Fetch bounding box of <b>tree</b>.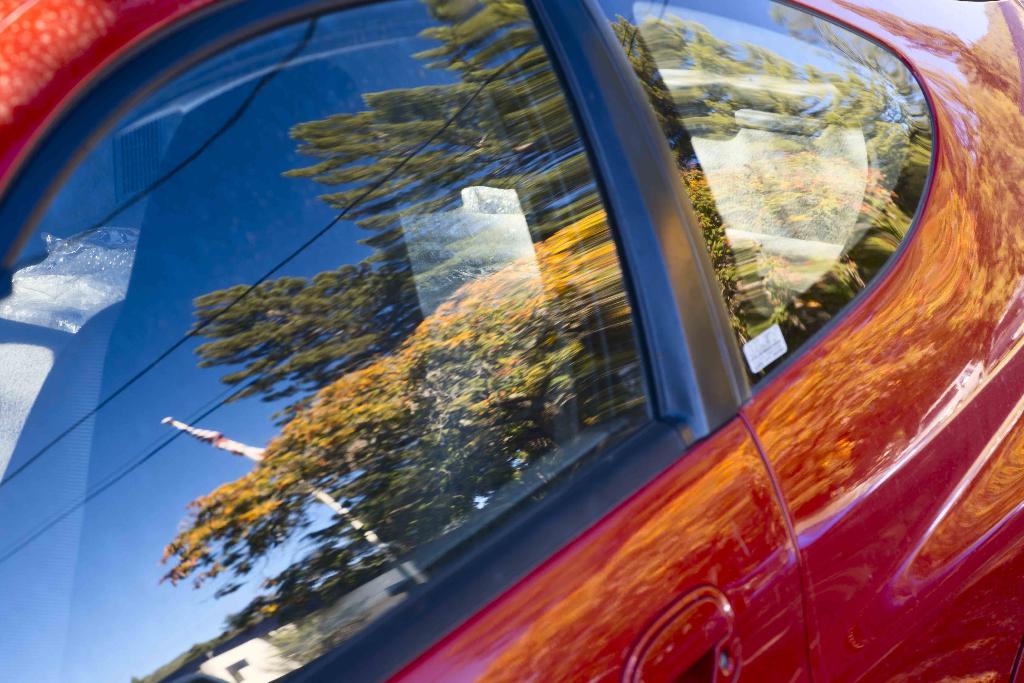
Bbox: bbox(157, 1, 937, 616).
